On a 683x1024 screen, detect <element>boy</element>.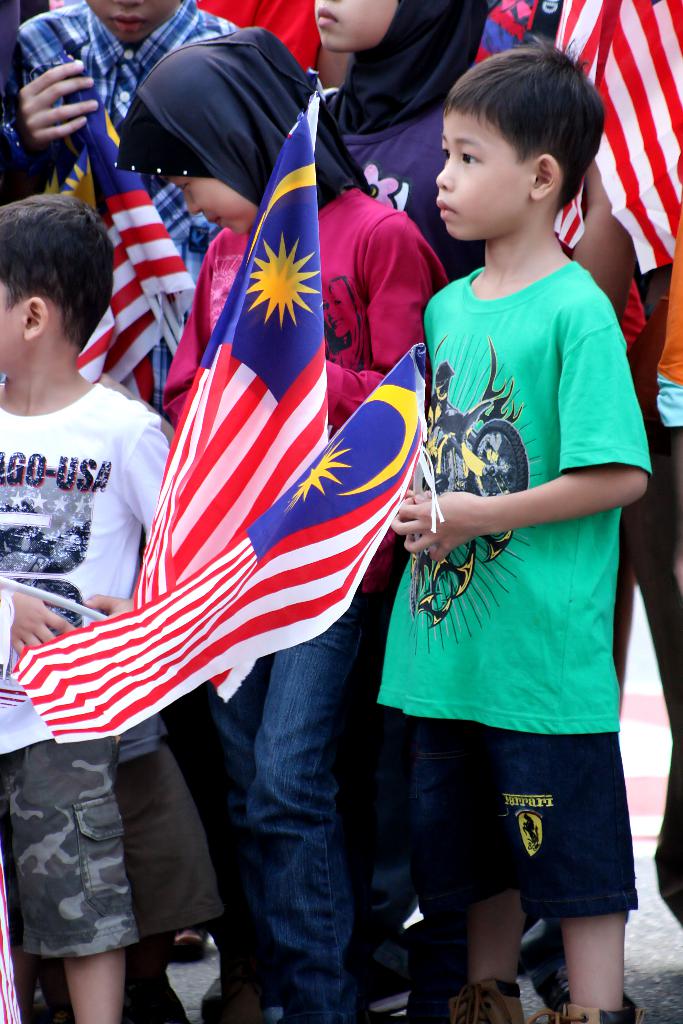
{"x1": 347, "y1": 33, "x2": 646, "y2": 944}.
